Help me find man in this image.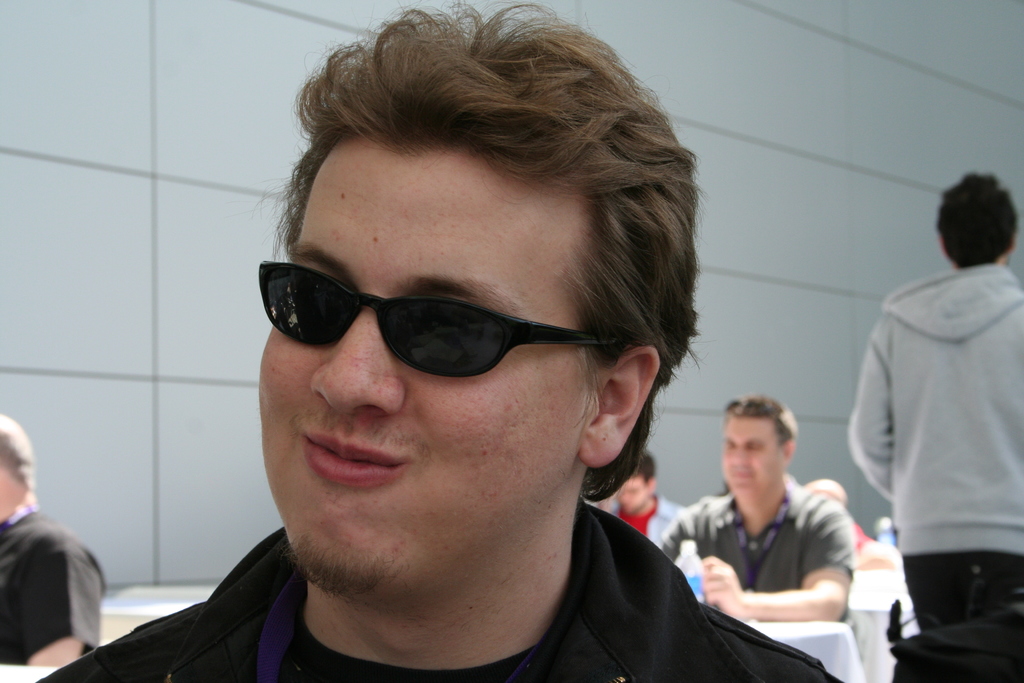
Found it: box=[656, 393, 896, 670].
